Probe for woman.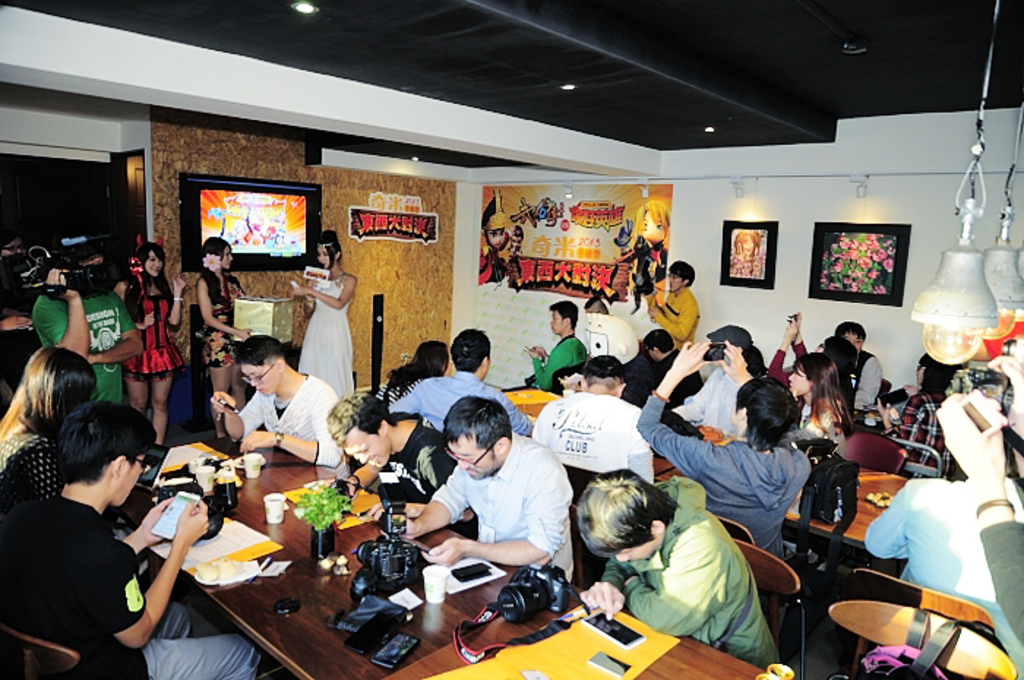
Probe result: 197:234:252:409.
